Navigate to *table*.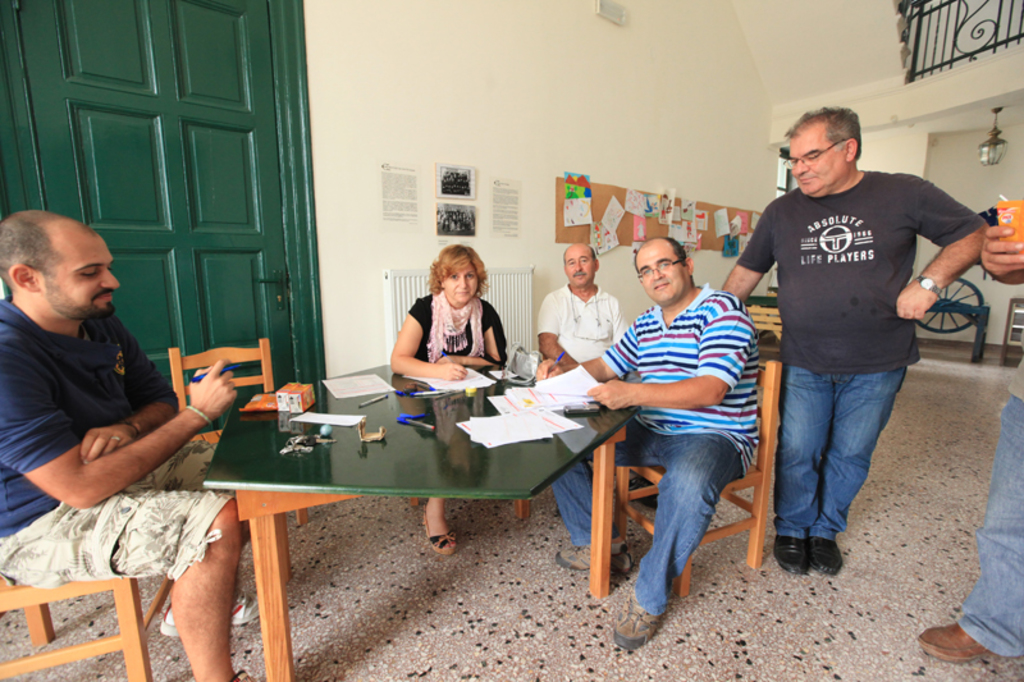
Navigation target: locate(183, 379, 664, 645).
